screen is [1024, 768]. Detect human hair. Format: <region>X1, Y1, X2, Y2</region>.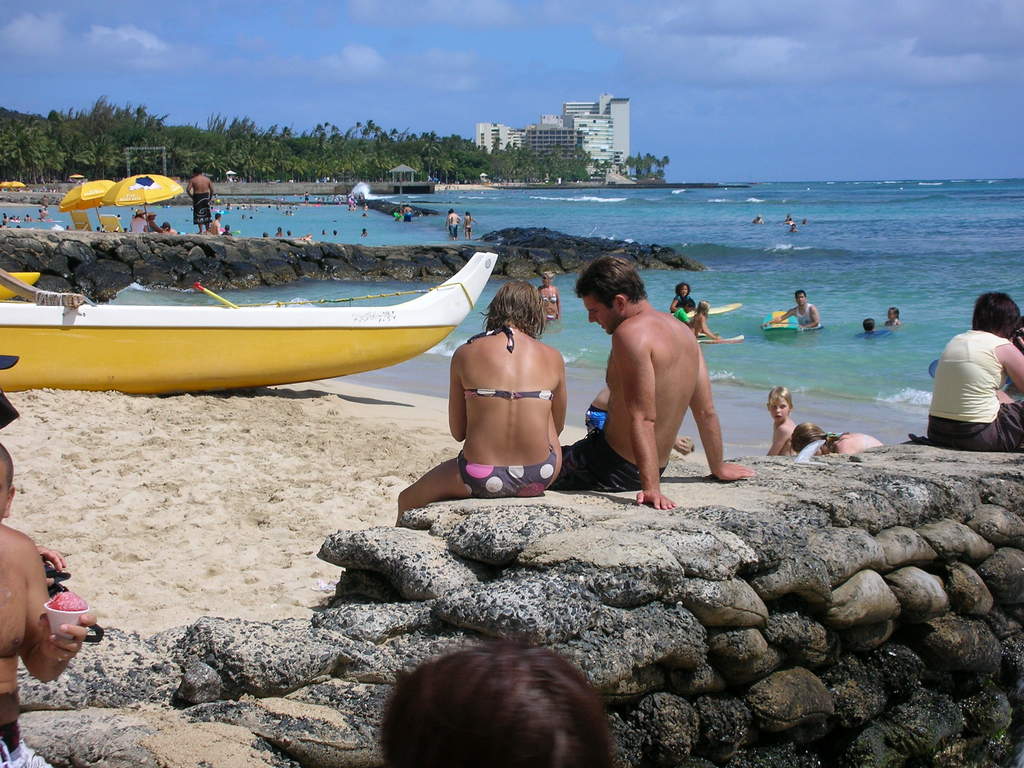
<region>479, 279, 548, 340</region>.
